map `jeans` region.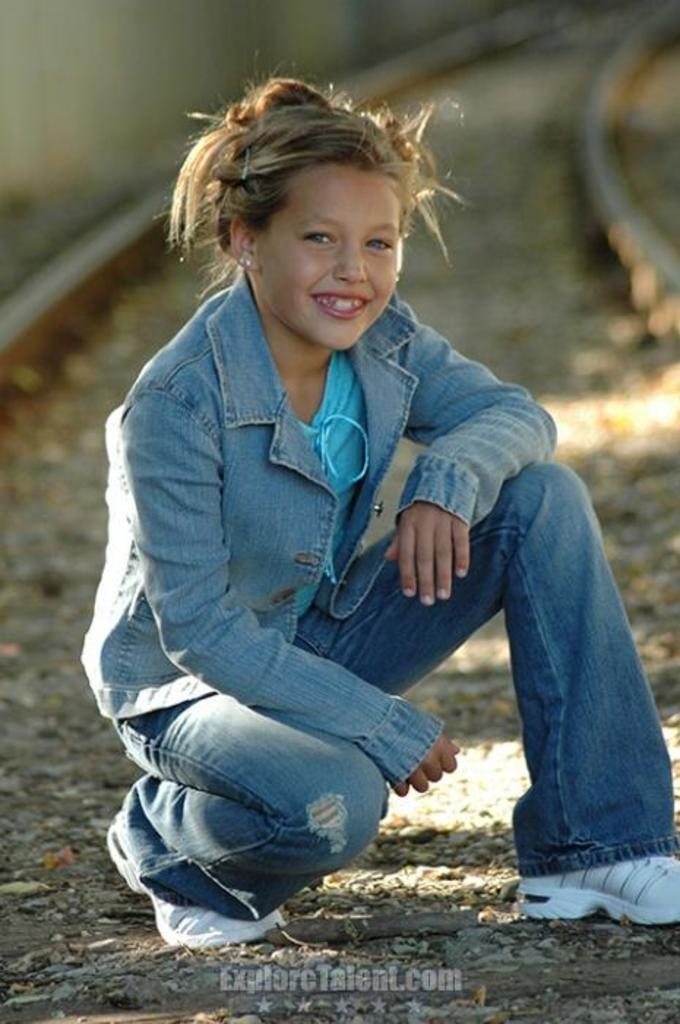
Mapped to 120,458,676,920.
